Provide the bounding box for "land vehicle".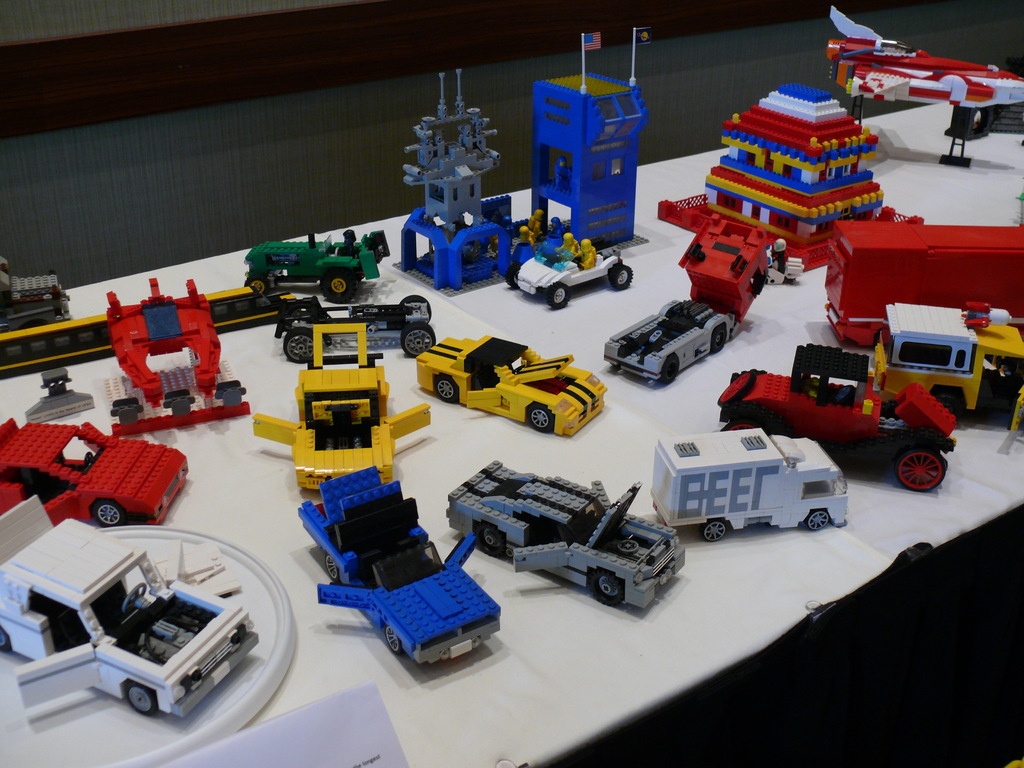
{"x1": 0, "y1": 252, "x2": 72, "y2": 332}.
